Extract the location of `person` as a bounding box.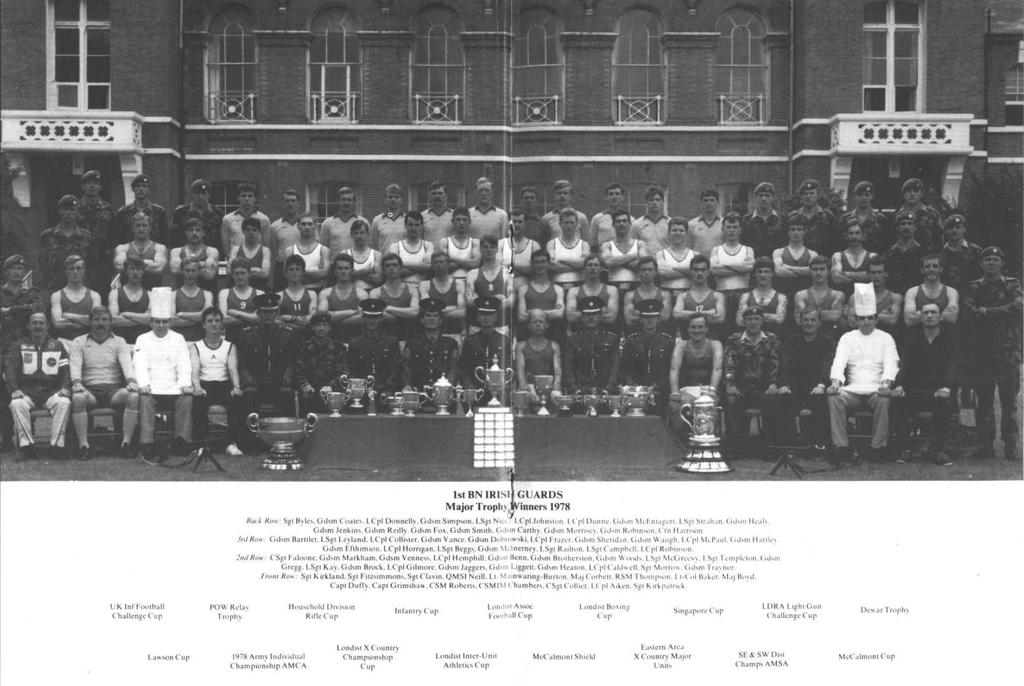
[524,184,556,247].
